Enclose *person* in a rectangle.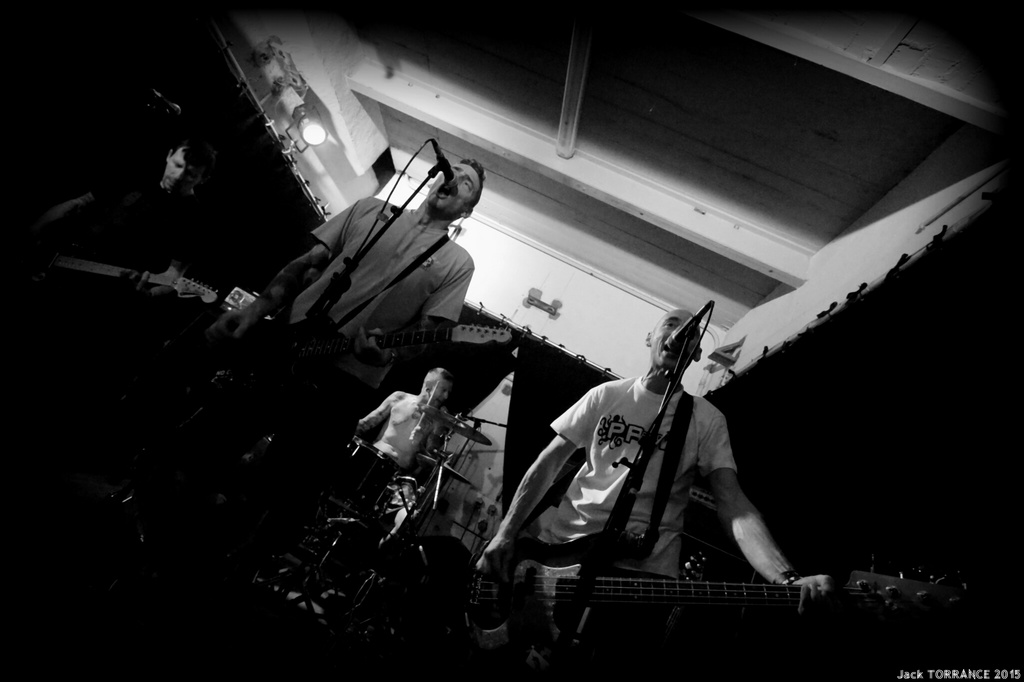
rect(476, 305, 841, 681).
